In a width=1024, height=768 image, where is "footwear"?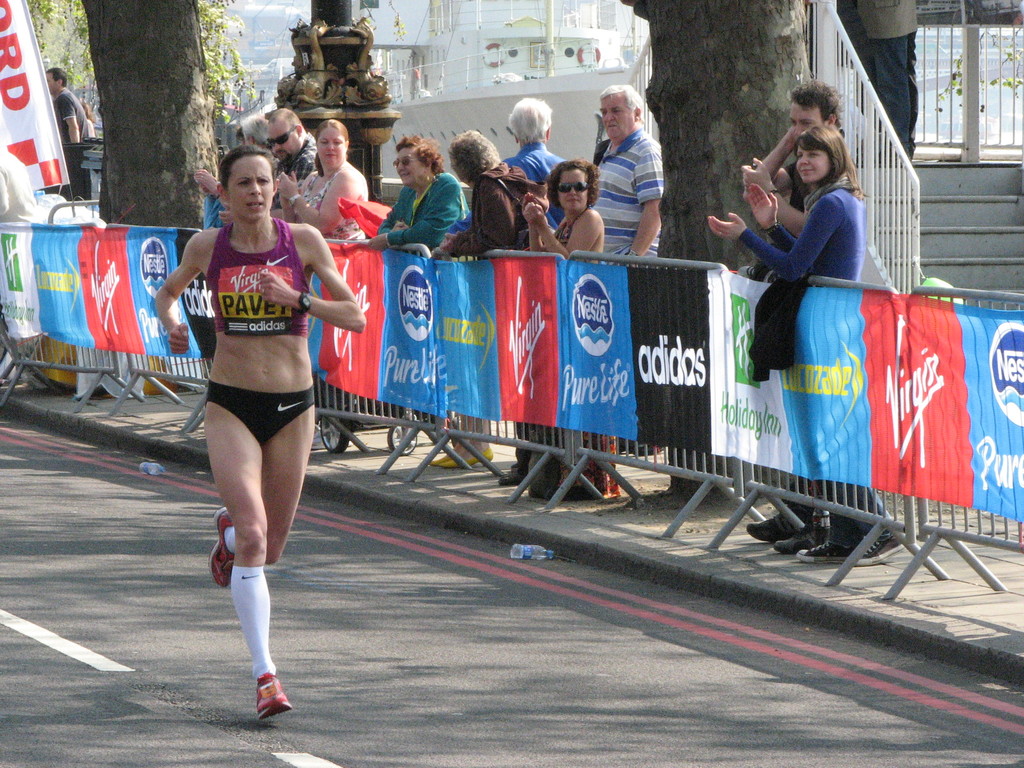
797 541 857 563.
